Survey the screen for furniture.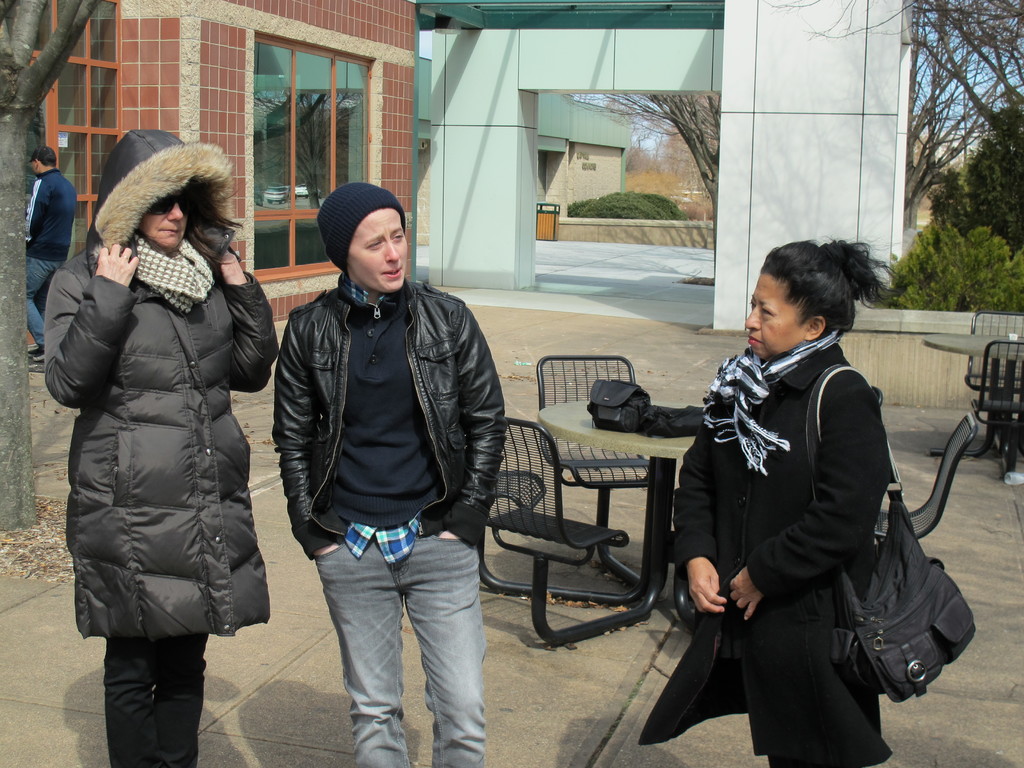
Survey found: select_region(921, 310, 1023, 465).
